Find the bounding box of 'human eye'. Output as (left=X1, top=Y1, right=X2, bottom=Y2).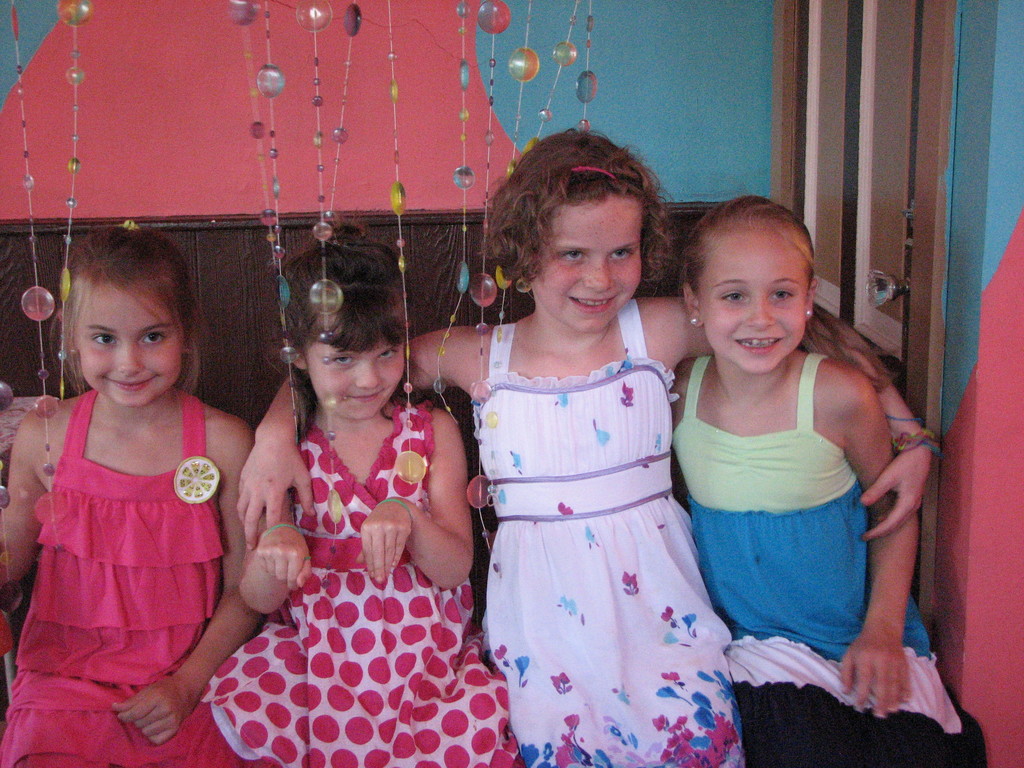
(left=767, top=285, right=790, bottom=307).
